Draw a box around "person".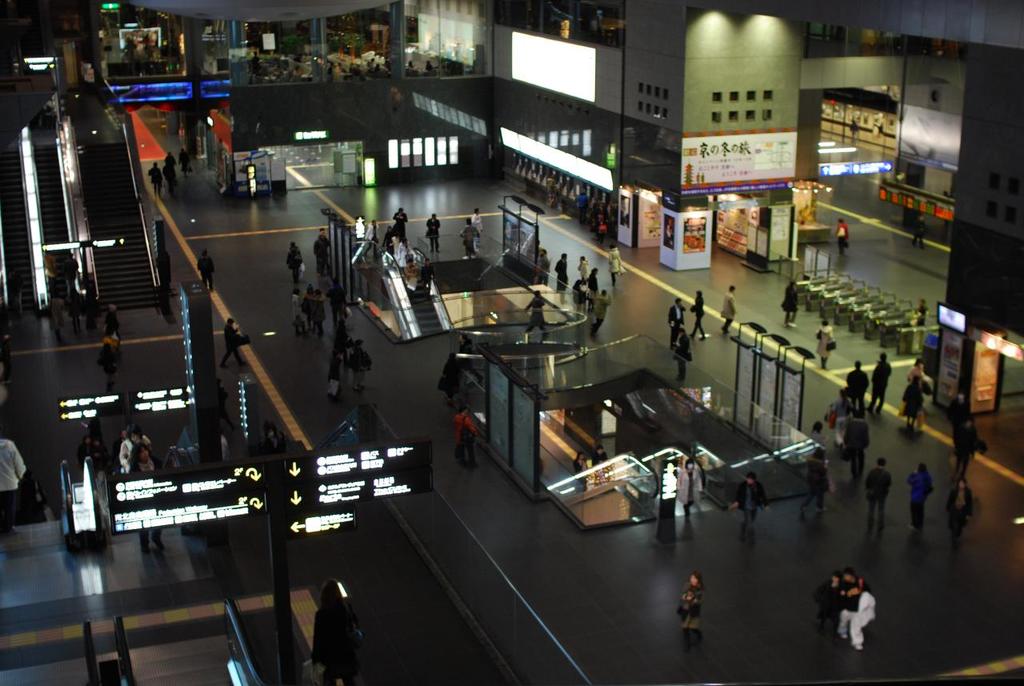
[401, 258, 417, 292].
